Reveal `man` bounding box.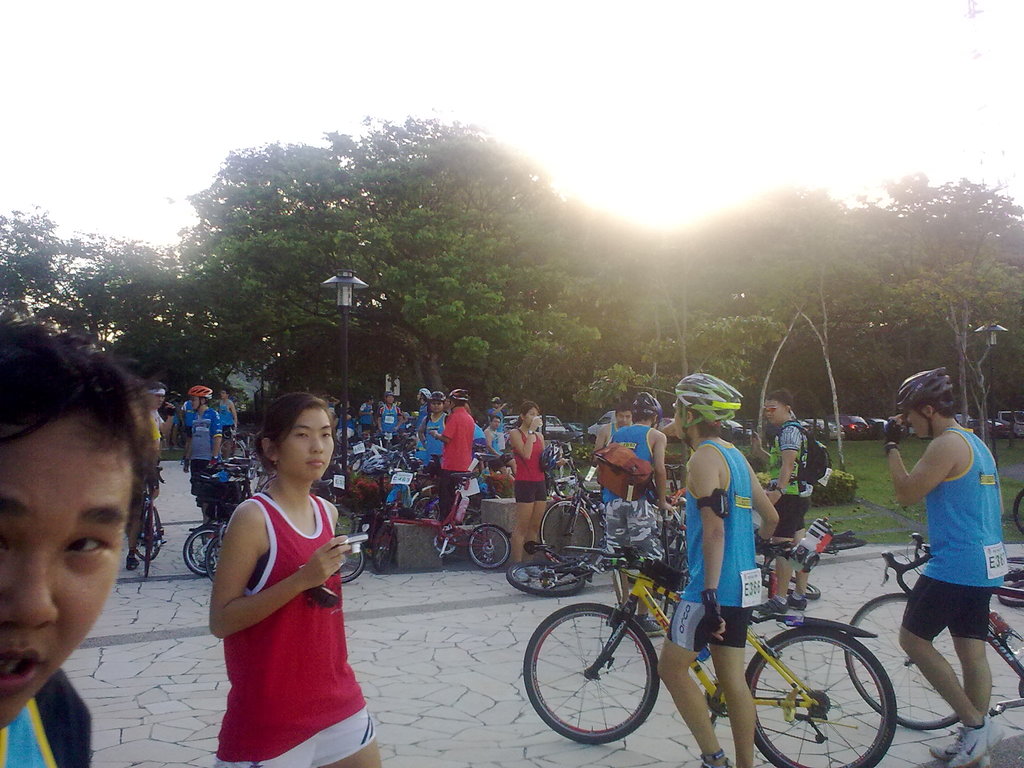
Revealed: box(0, 319, 164, 767).
